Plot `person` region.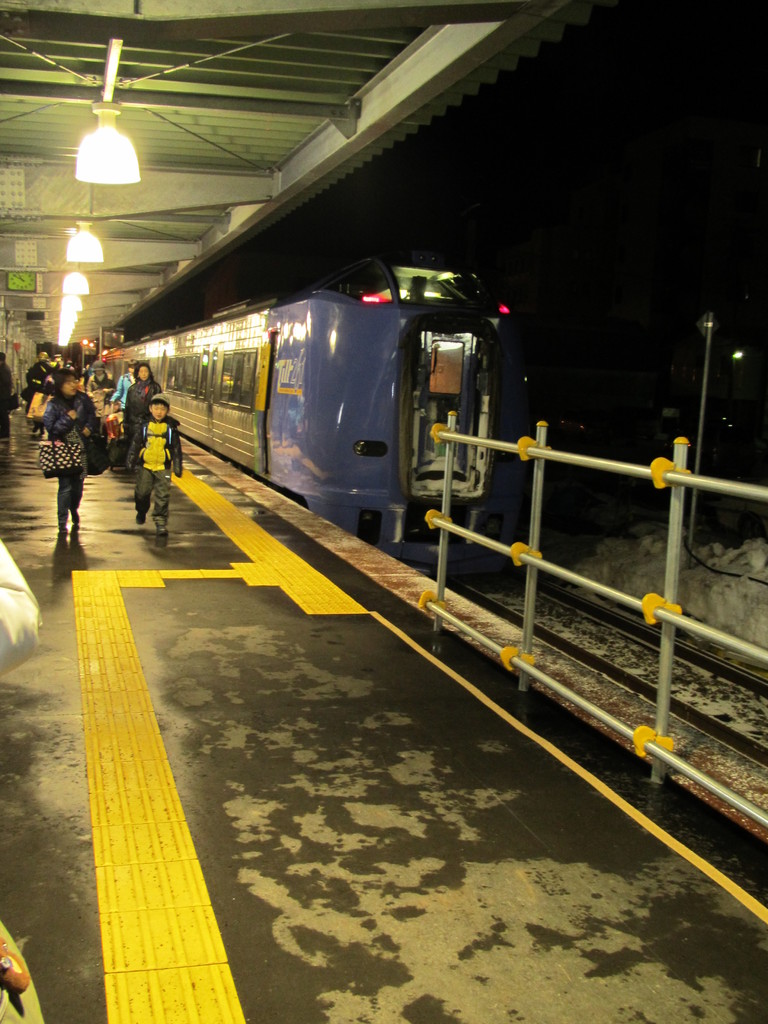
Plotted at [x1=109, y1=357, x2=138, y2=408].
